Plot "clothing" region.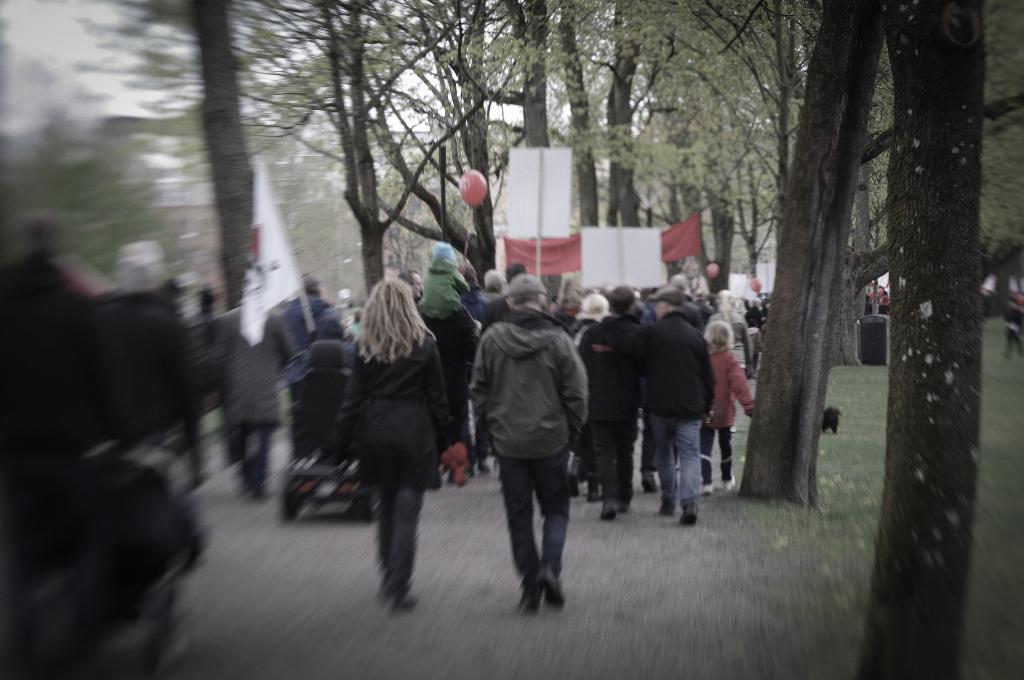
Plotted at 638 303 721 500.
